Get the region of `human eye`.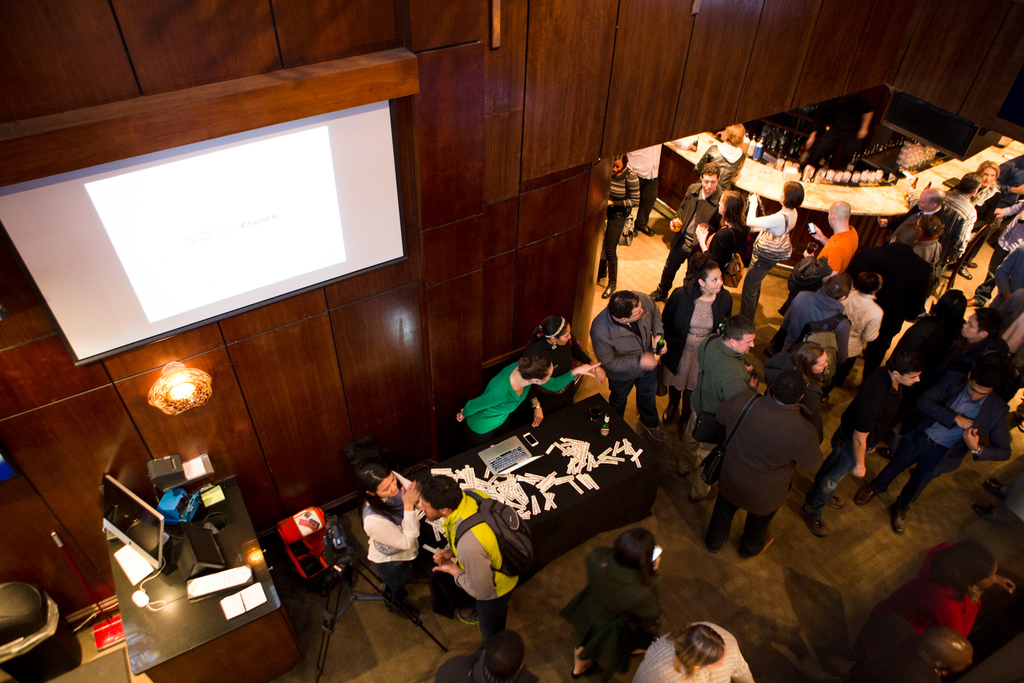
Rect(390, 475, 395, 484).
